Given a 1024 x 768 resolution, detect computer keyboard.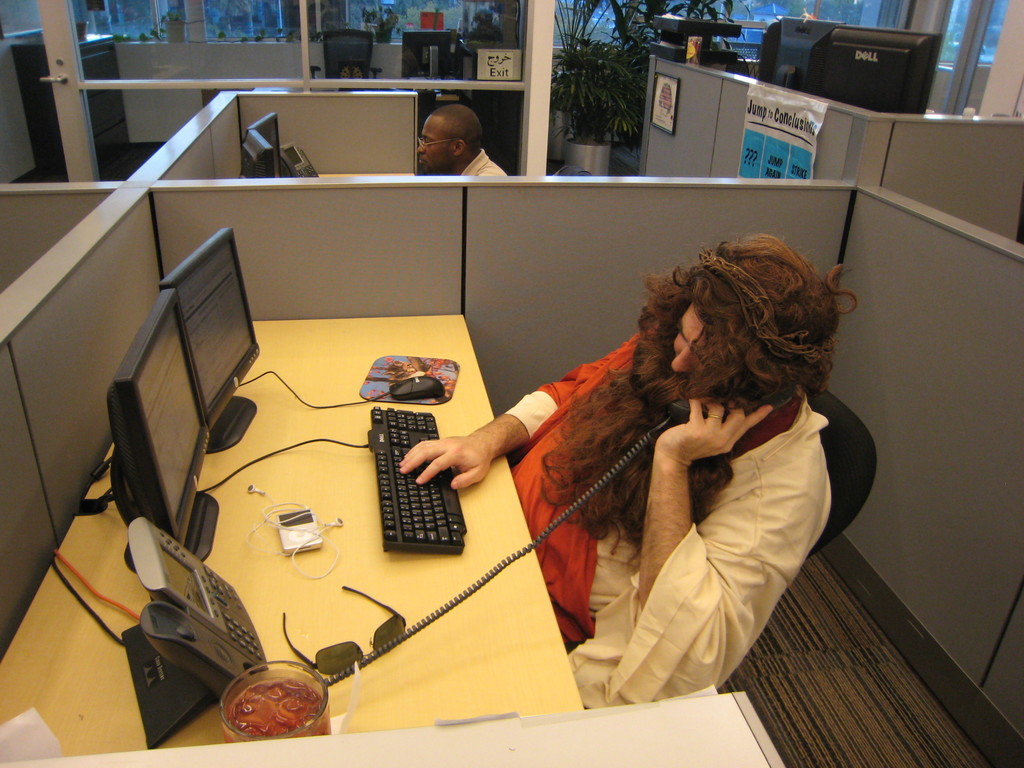
(198,405,467,554).
